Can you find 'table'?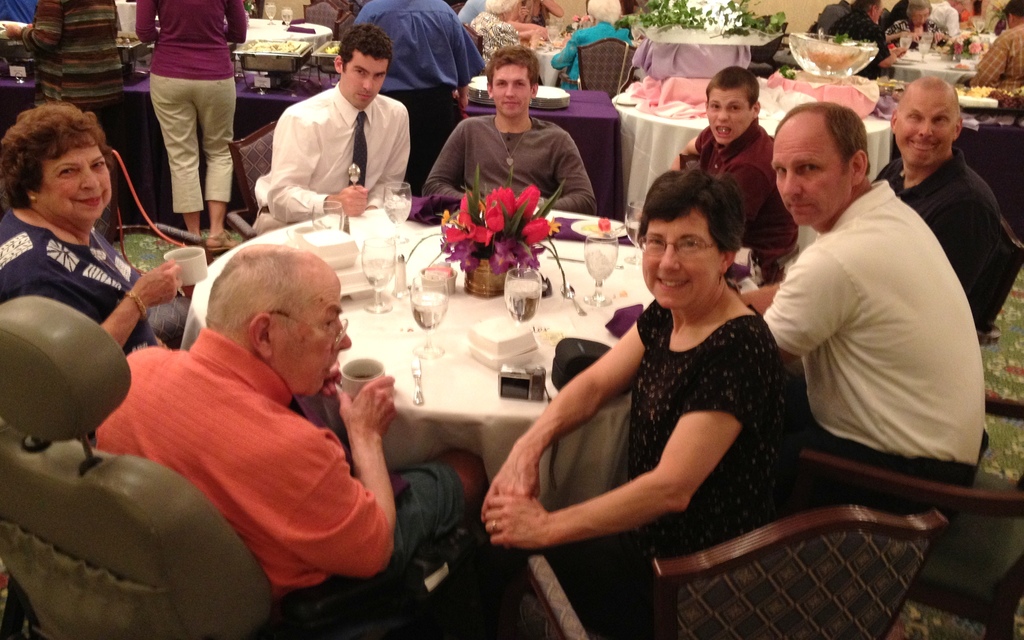
Yes, bounding box: box=[164, 186, 774, 547].
